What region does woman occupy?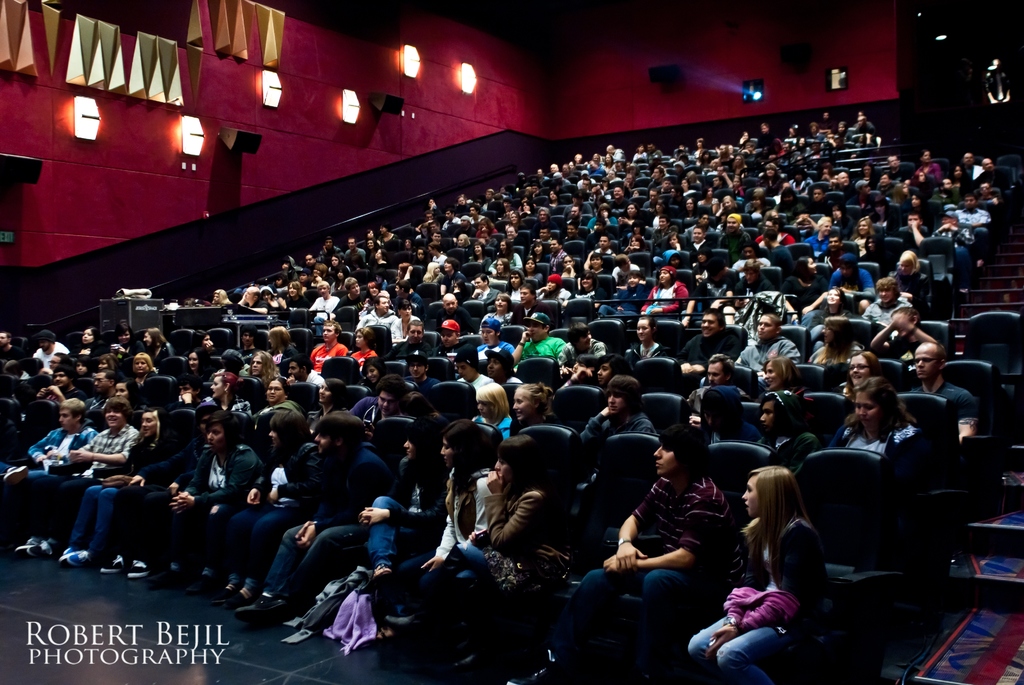
x1=361 y1=419 x2=451 y2=636.
